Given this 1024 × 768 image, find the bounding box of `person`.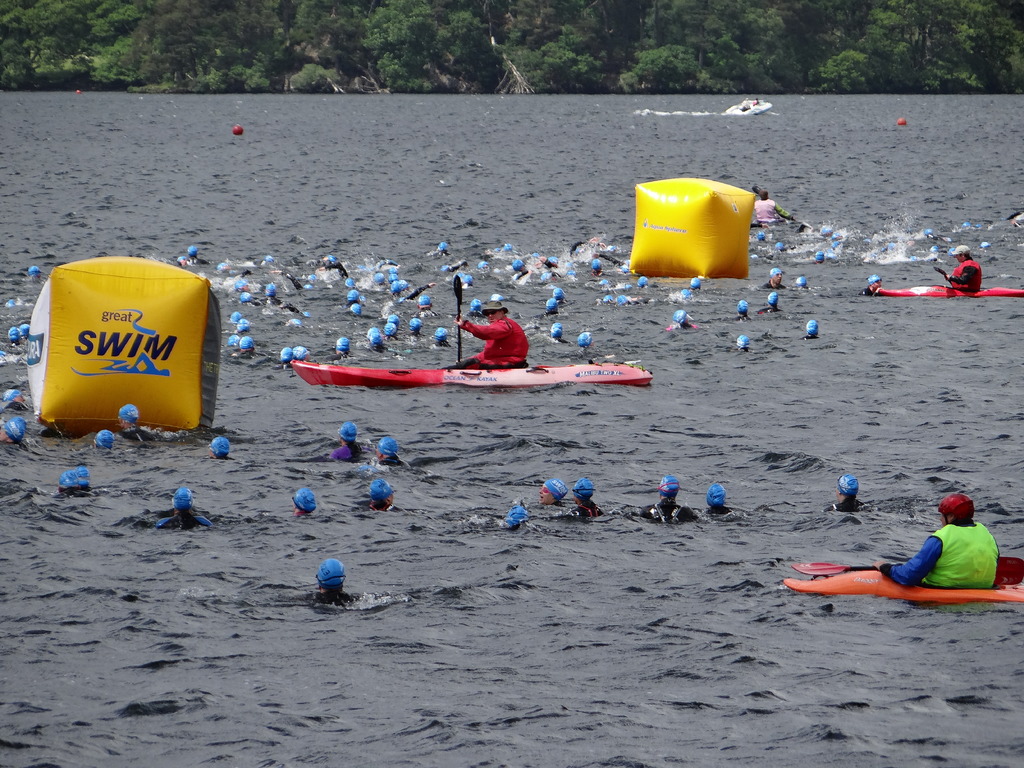
<box>364,325,381,342</box>.
